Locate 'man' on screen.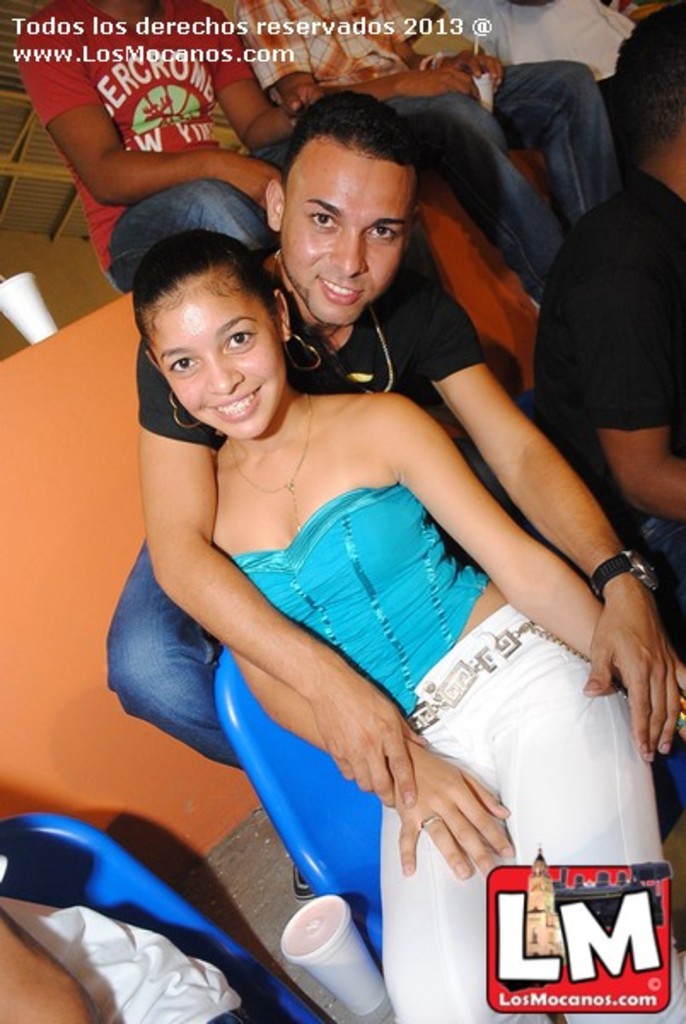
On screen at BBox(97, 85, 684, 894).
